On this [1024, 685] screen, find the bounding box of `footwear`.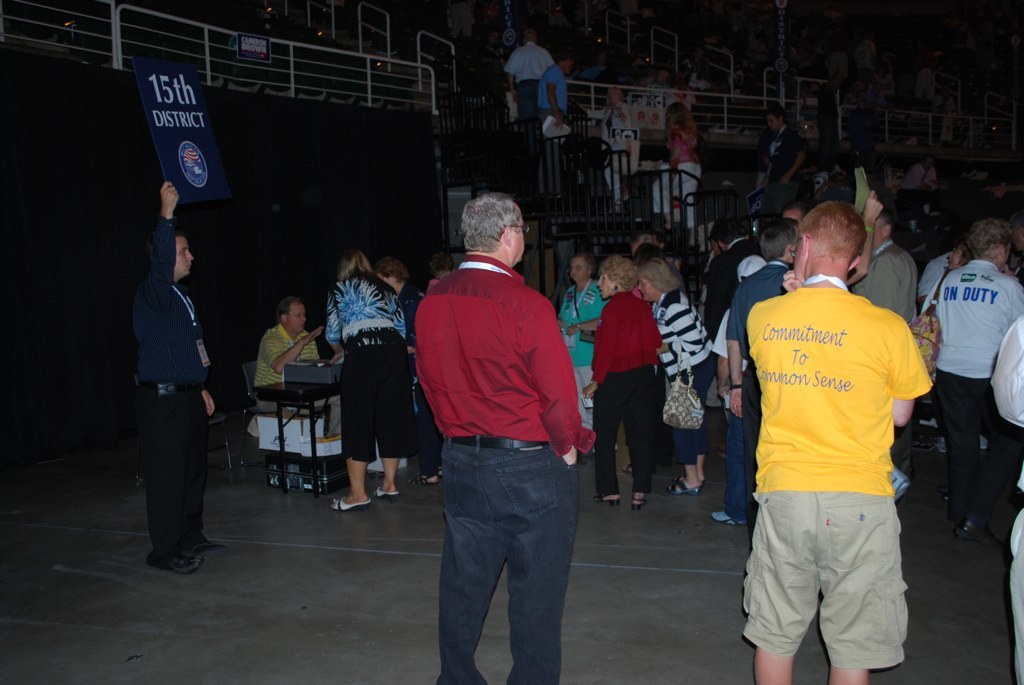
Bounding box: (712,511,743,526).
